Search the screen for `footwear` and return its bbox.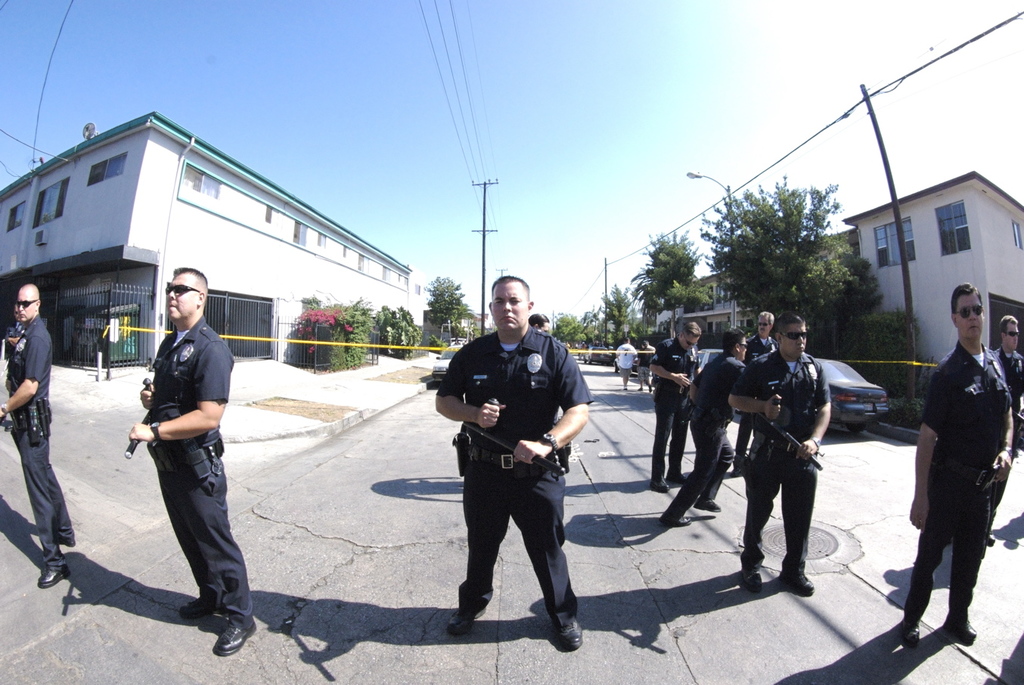
Found: [left=216, top=612, right=262, bottom=656].
